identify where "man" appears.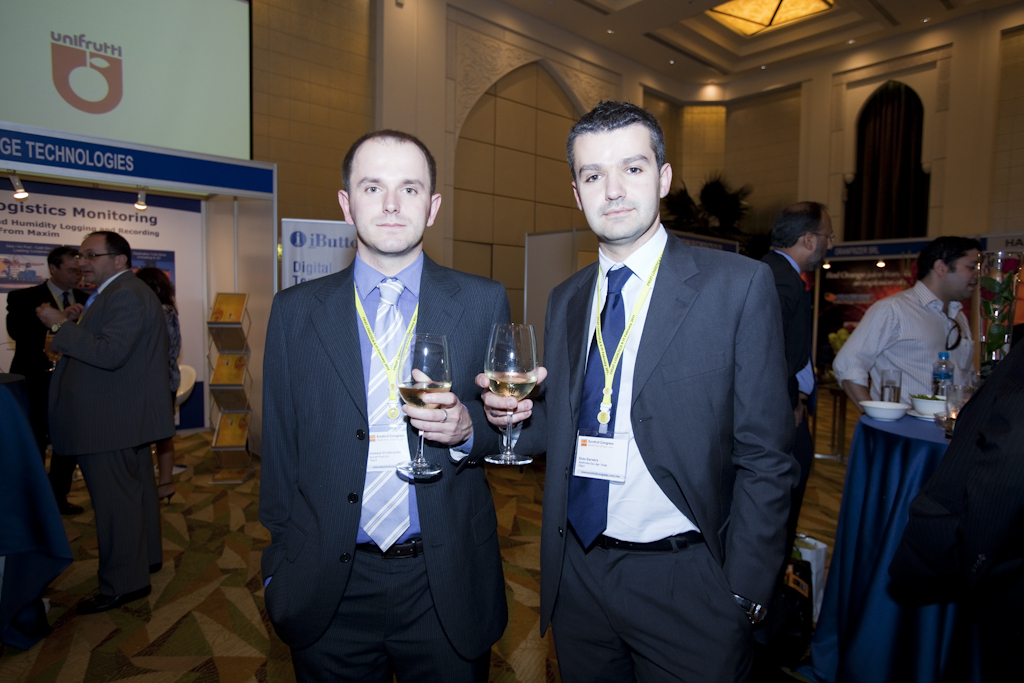
Appears at (x1=255, y1=129, x2=517, y2=682).
